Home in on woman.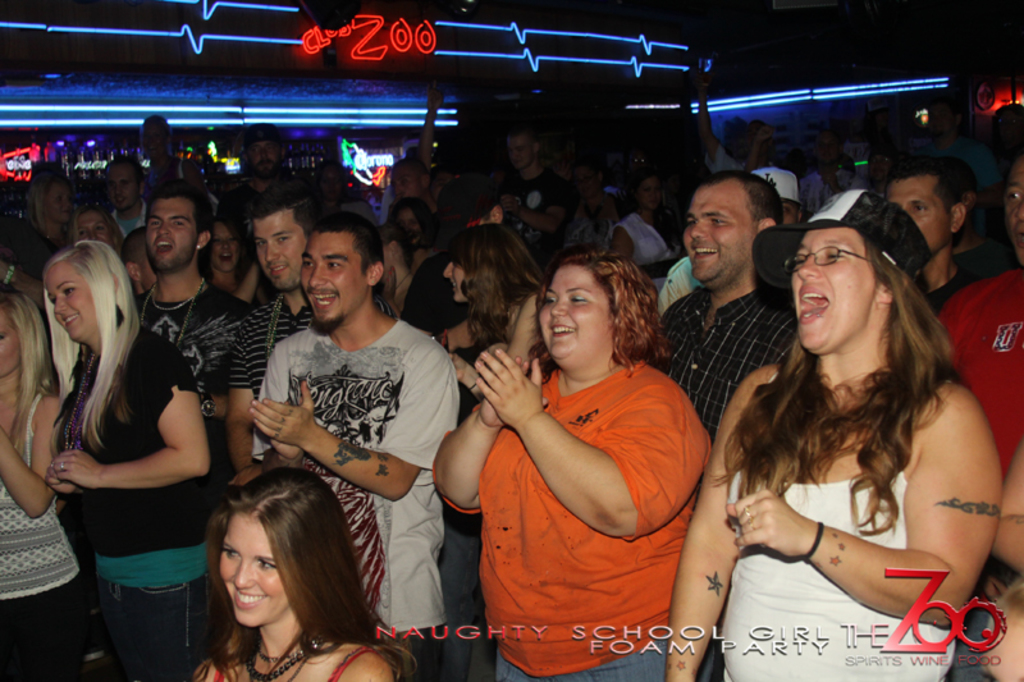
Homed in at <region>72, 209, 123, 257</region>.
